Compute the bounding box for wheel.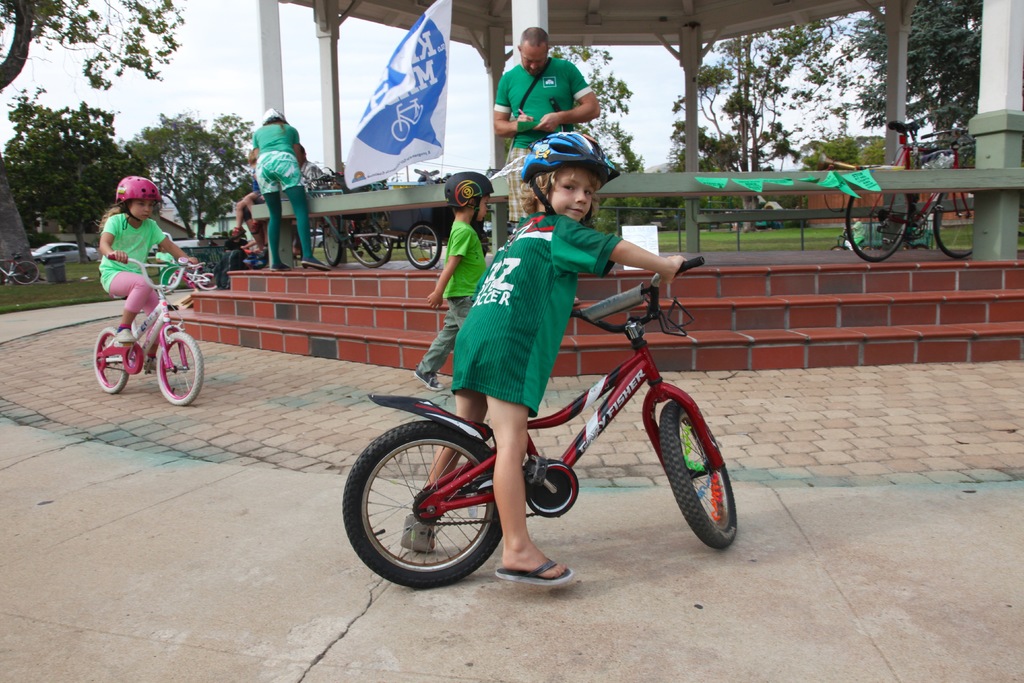
(347,218,390,272).
